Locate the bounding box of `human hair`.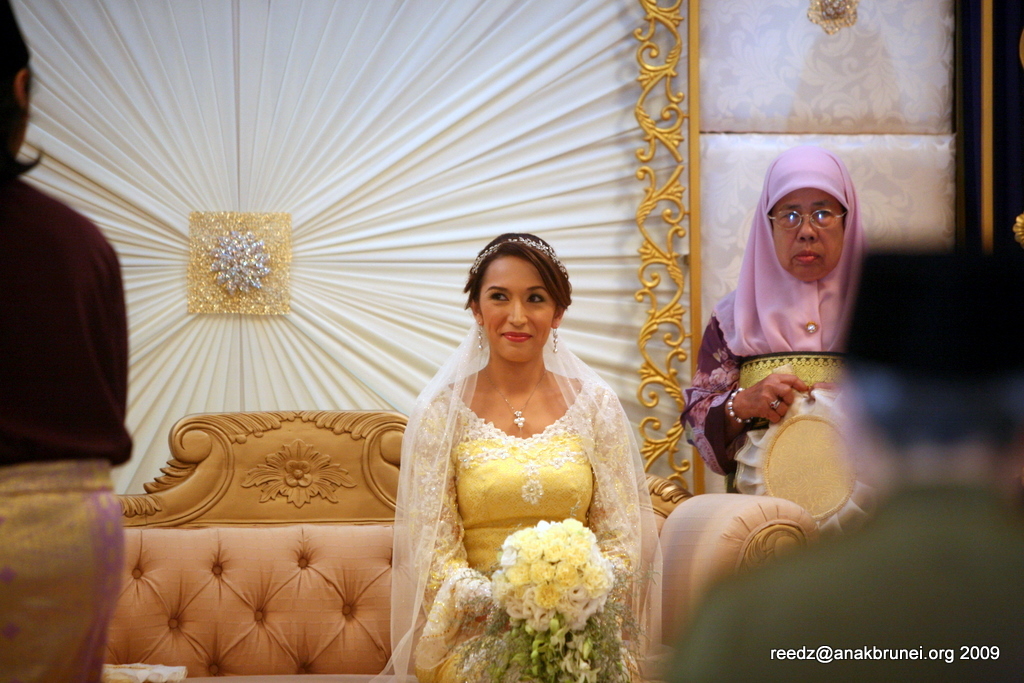
Bounding box: 466, 228, 575, 311.
